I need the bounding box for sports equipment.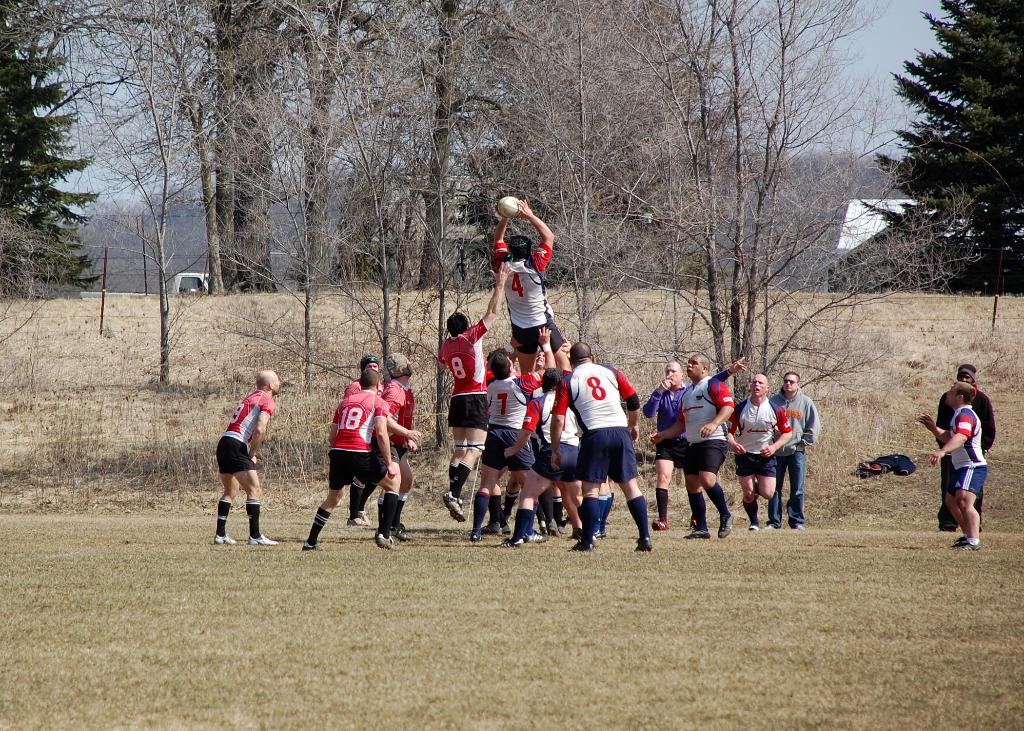
Here it is: {"left": 652, "top": 517, "right": 669, "bottom": 528}.
